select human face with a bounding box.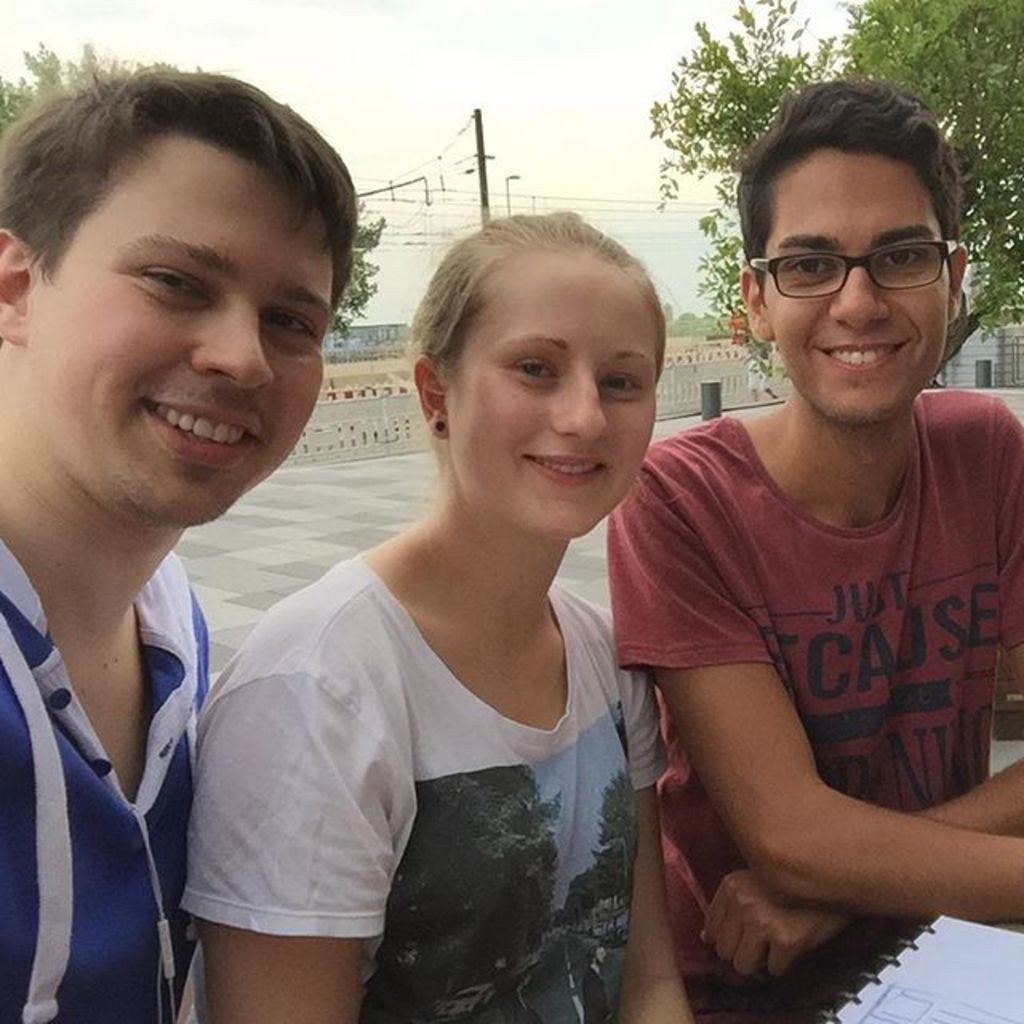
[x1=435, y1=262, x2=658, y2=528].
